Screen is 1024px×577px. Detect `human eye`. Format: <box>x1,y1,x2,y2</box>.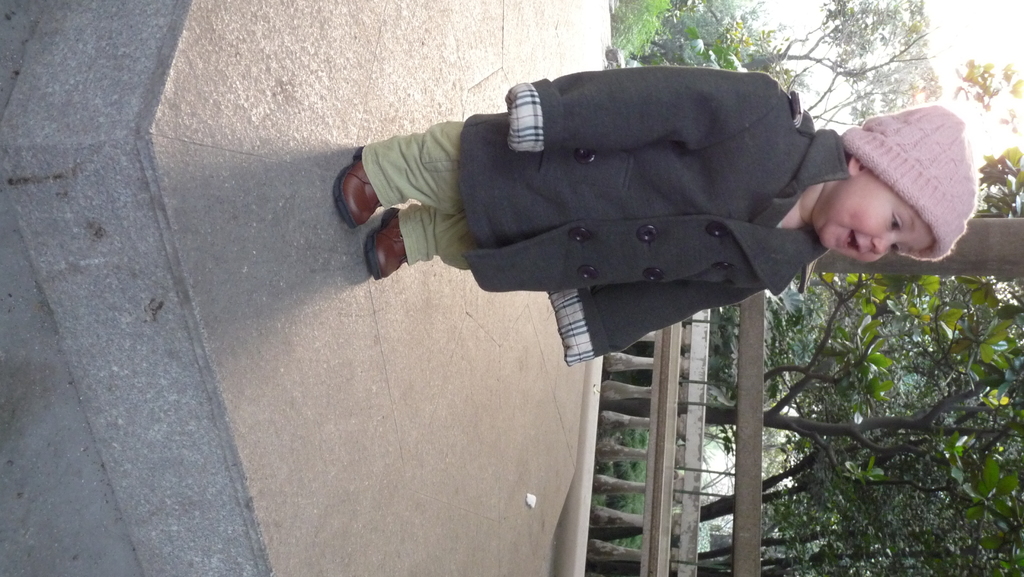
<box>888,241,904,255</box>.
